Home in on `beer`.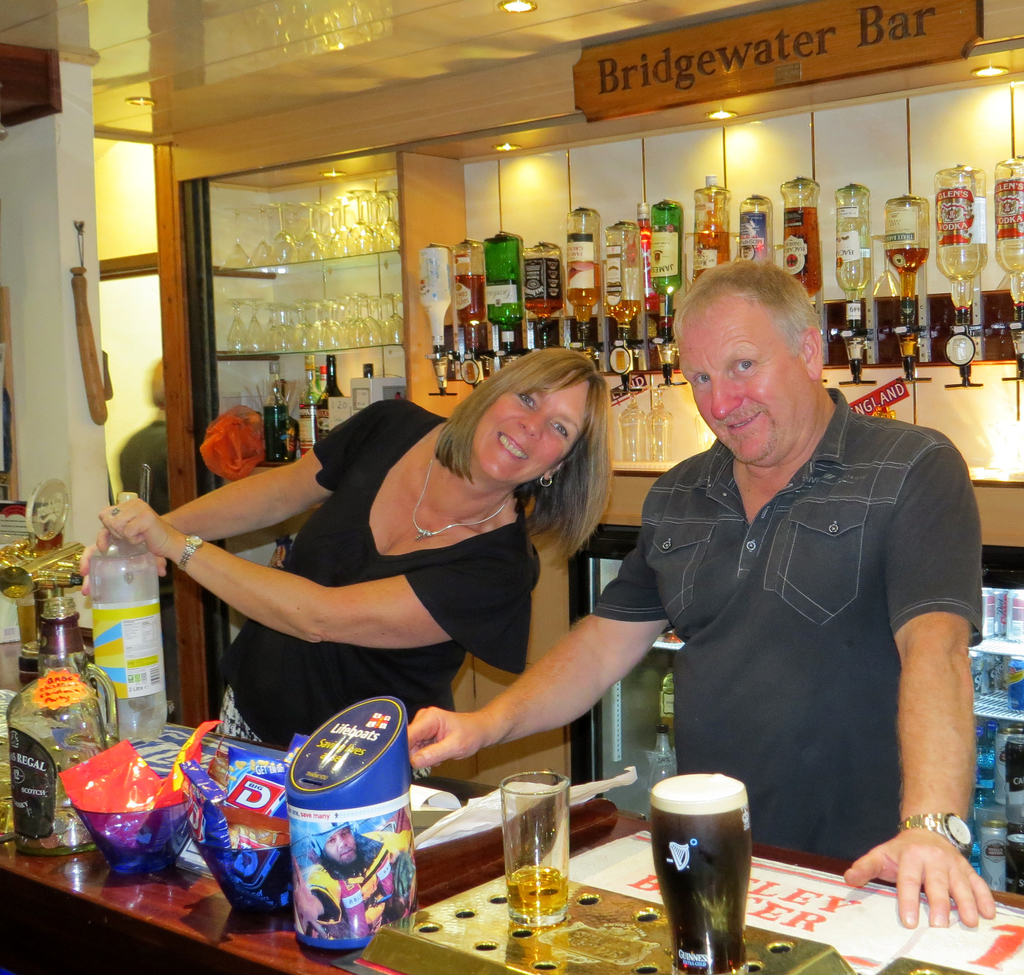
Homed in at (x1=644, y1=197, x2=703, y2=374).
